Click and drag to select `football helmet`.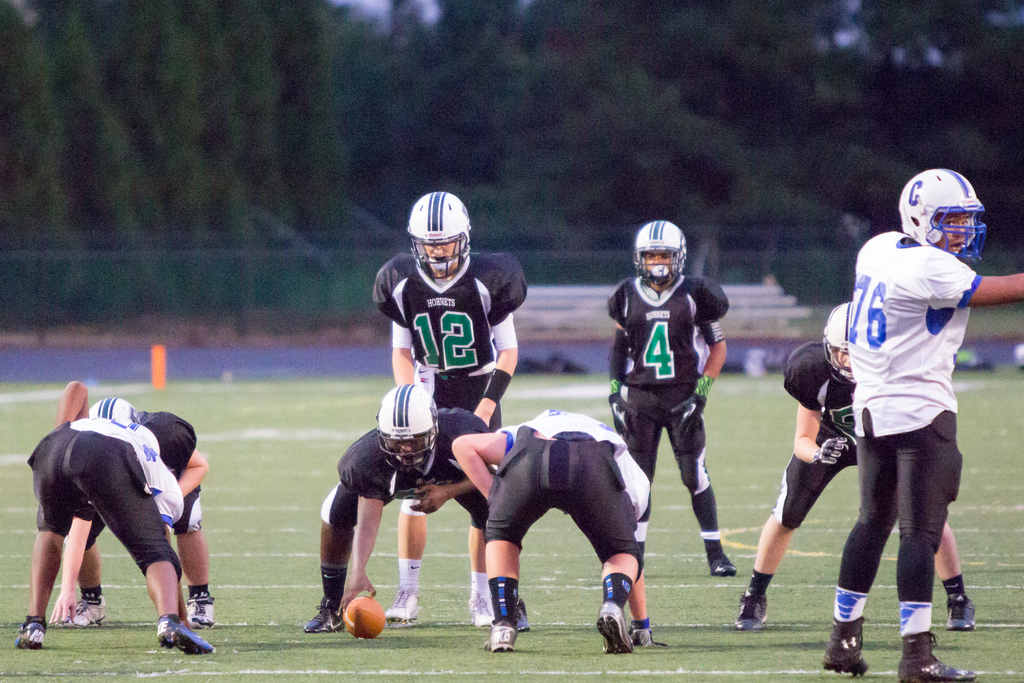
Selection: 820/299/860/383.
